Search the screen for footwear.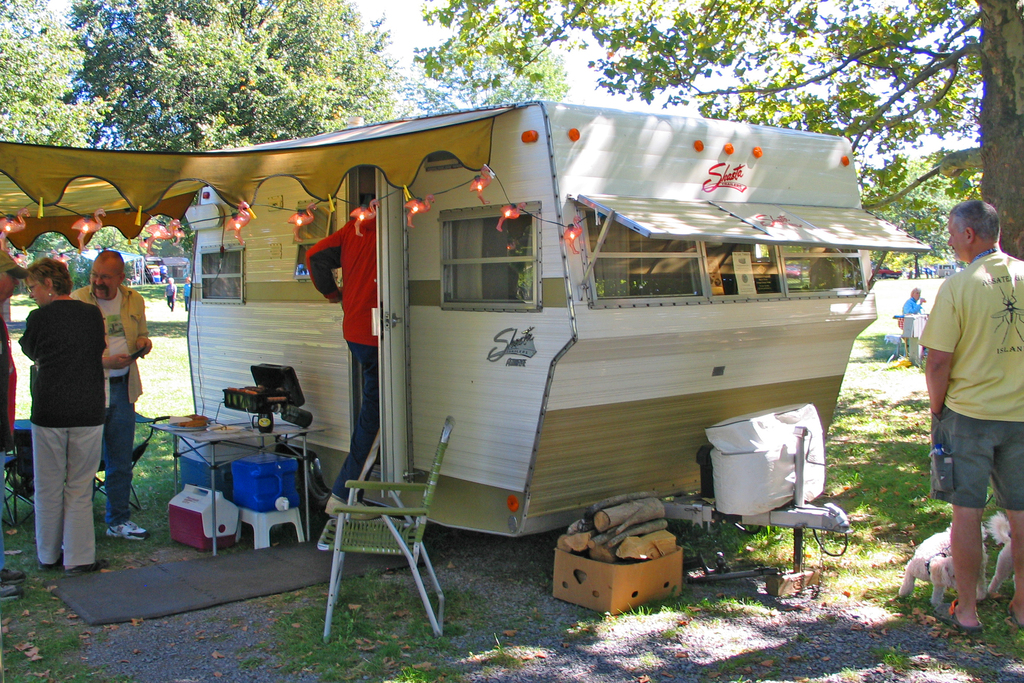
Found at {"left": 106, "top": 518, "right": 148, "bottom": 541}.
